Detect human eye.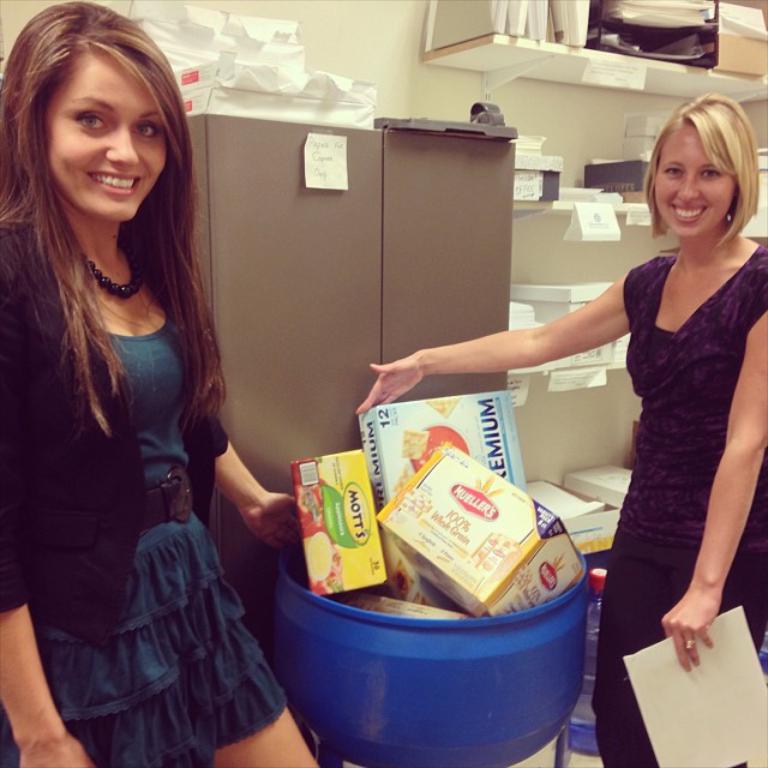
Detected at <box>131,119,162,142</box>.
